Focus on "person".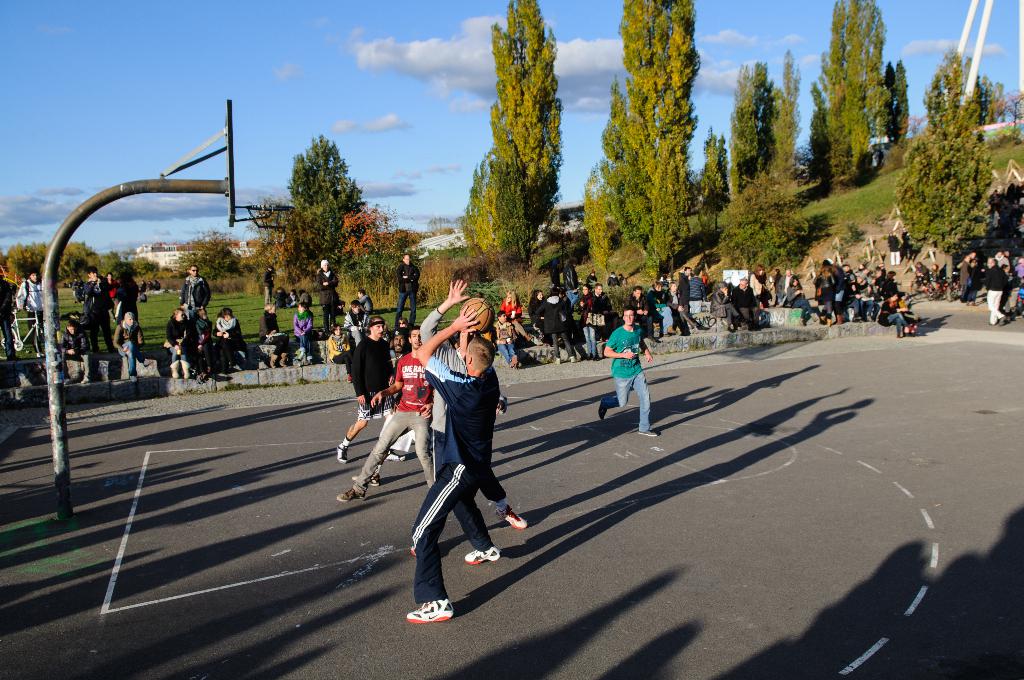
Focused at [772,267,781,304].
